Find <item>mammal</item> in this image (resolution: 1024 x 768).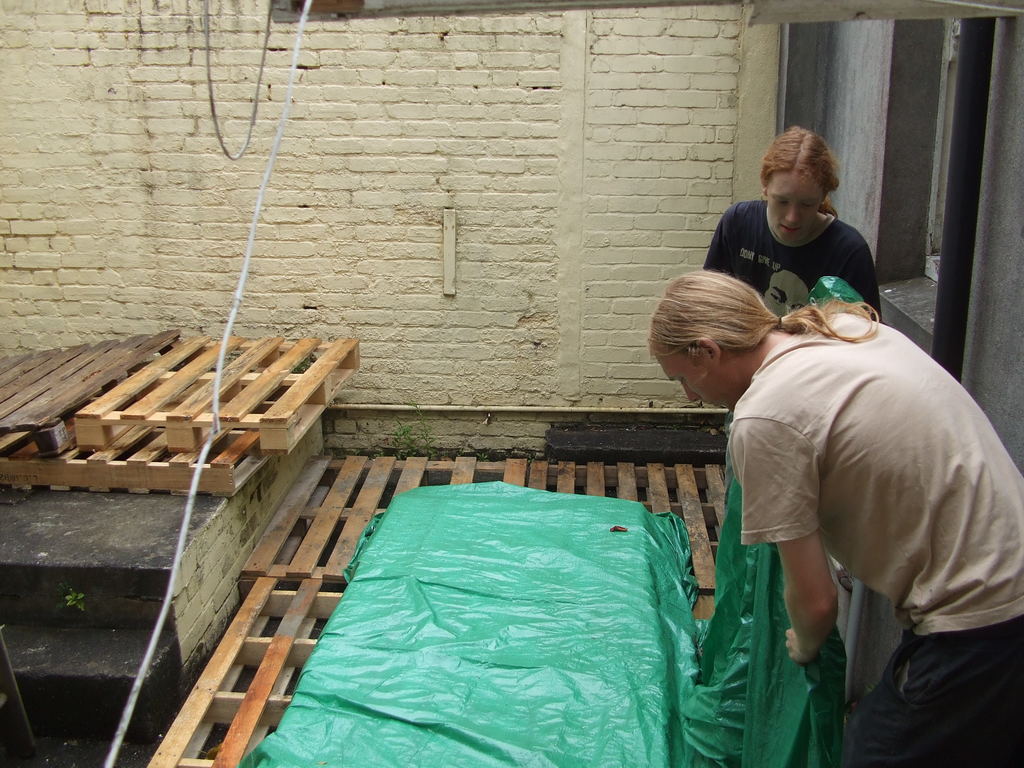
(x1=694, y1=115, x2=883, y2=317).
